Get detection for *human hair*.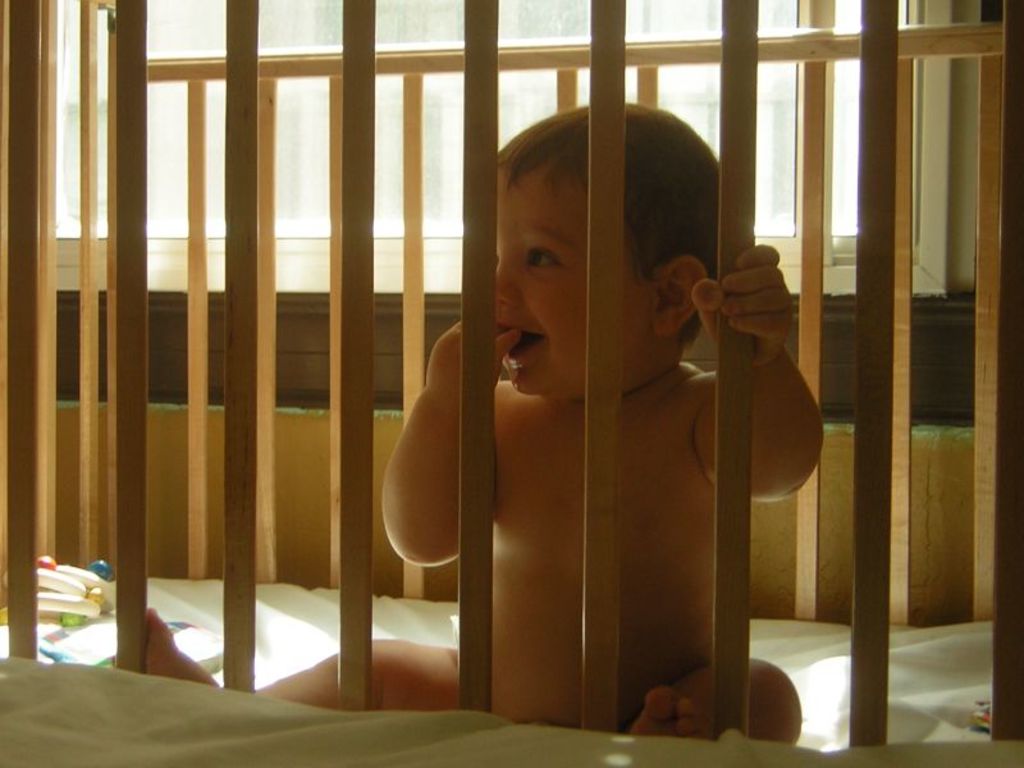
Detection: 499 93 721 366.
